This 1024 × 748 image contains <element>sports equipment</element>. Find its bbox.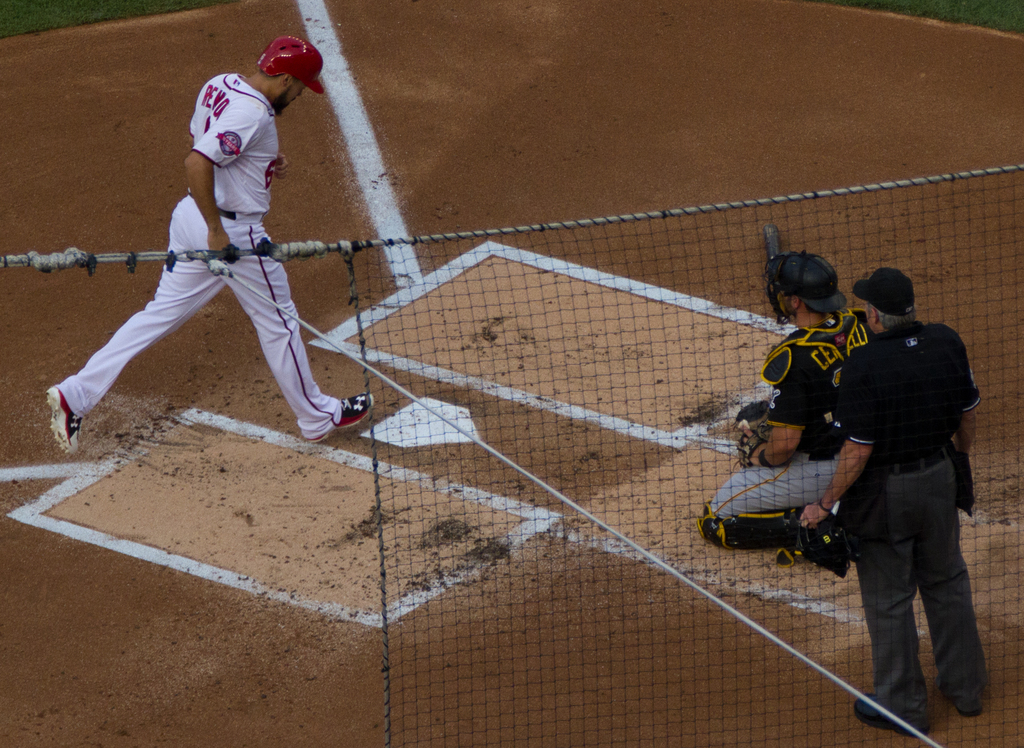
804/519/852/584.
